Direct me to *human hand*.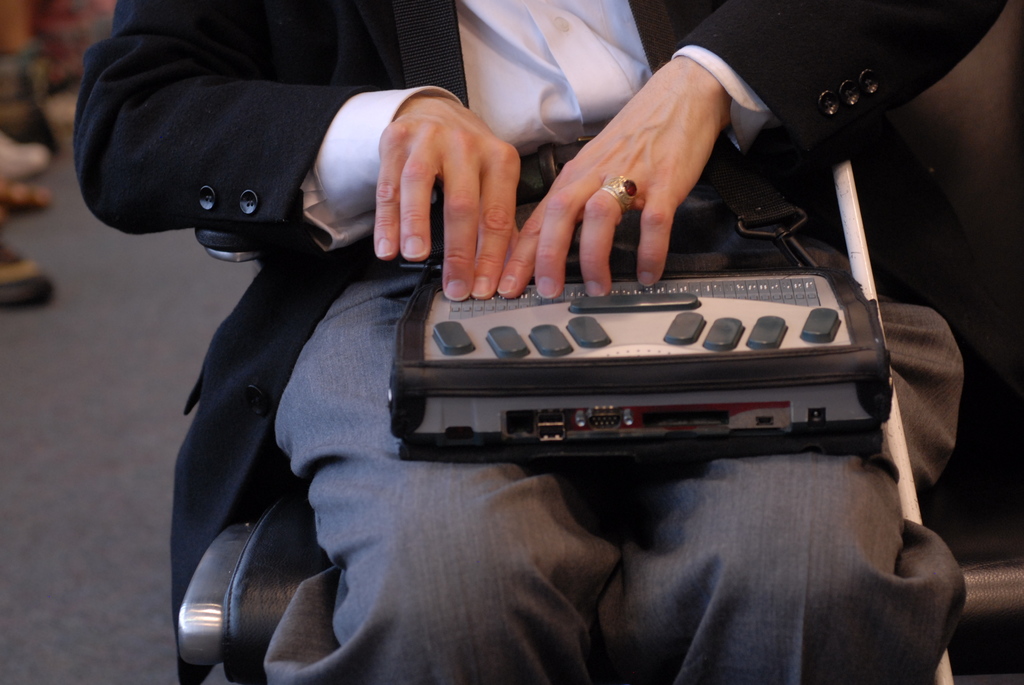
Direction: Rect(494, 61, 733, 304).
